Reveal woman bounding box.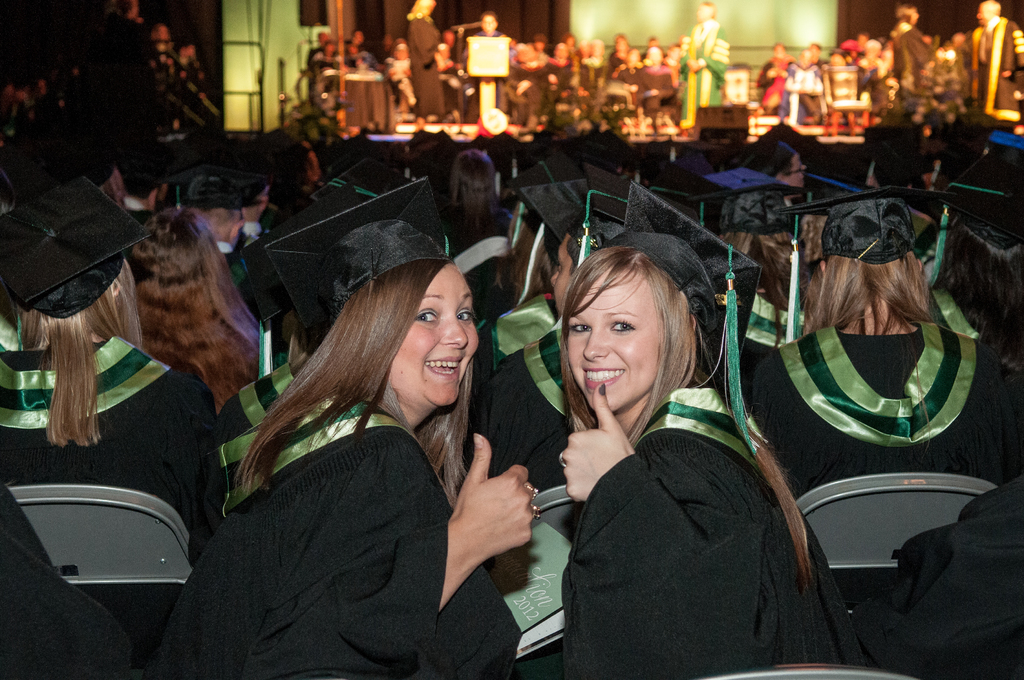
Revealed: bbox=(748, 191, 1023, 487).
